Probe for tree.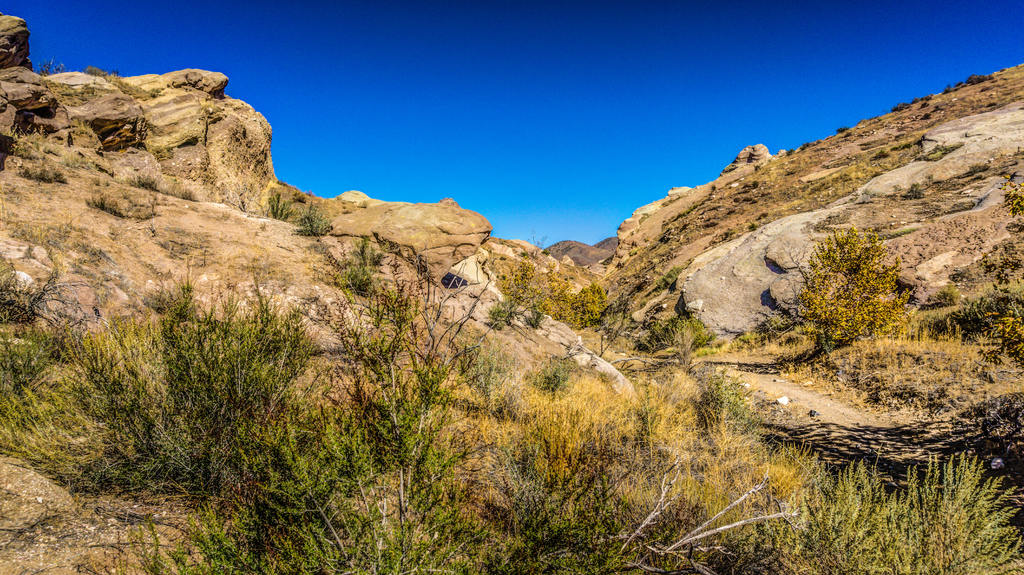
Probe result: 796/204/915/358.
